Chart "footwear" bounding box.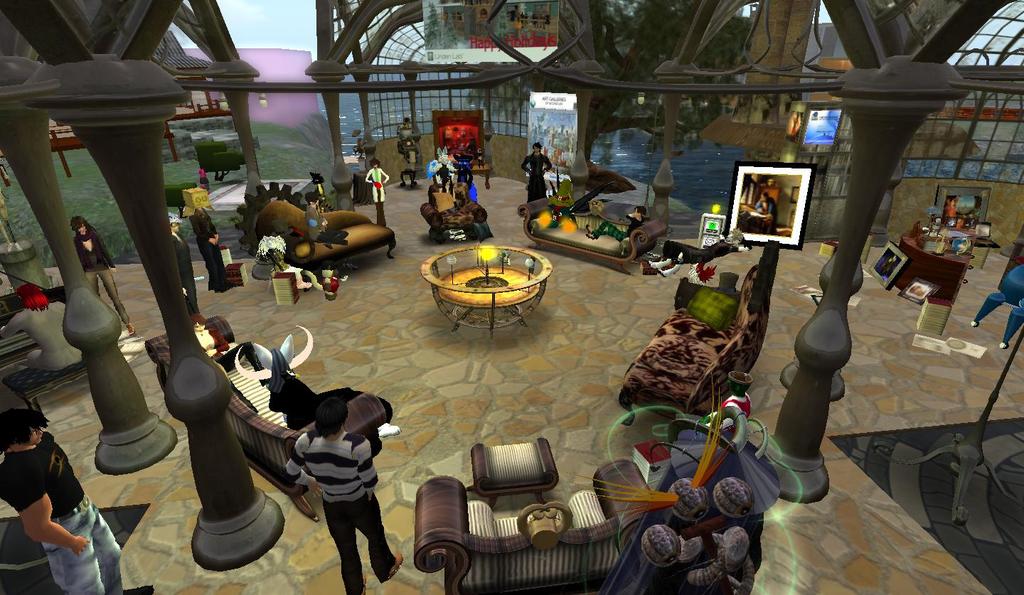
Charted: 122, 586, 154, 594.
